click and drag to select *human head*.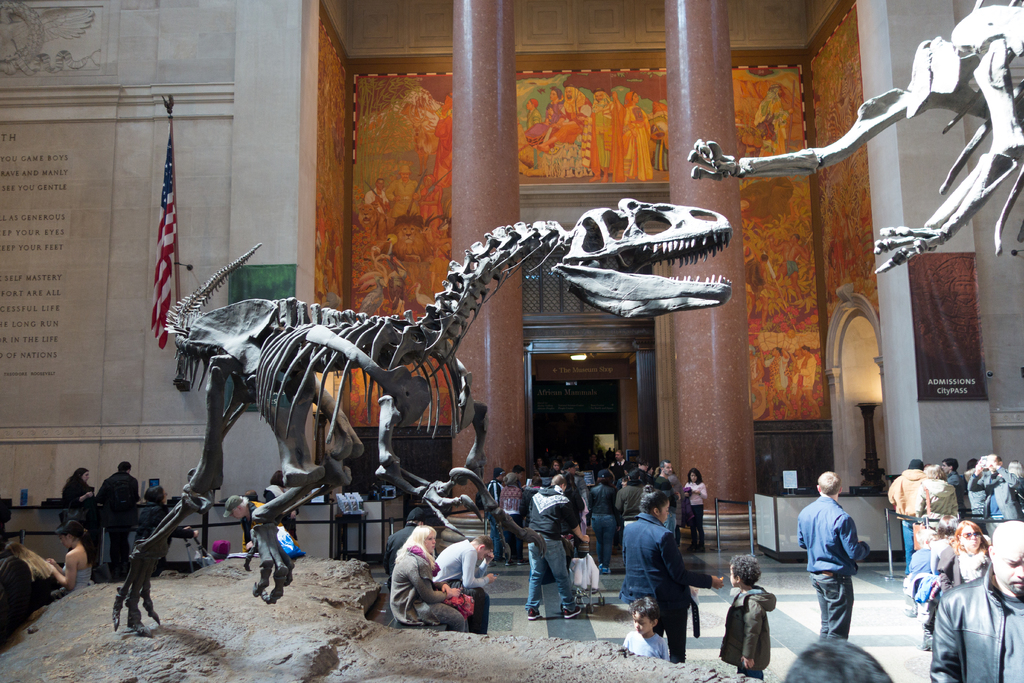
Selection: <region>984, 454, 1002, 472</region>.
